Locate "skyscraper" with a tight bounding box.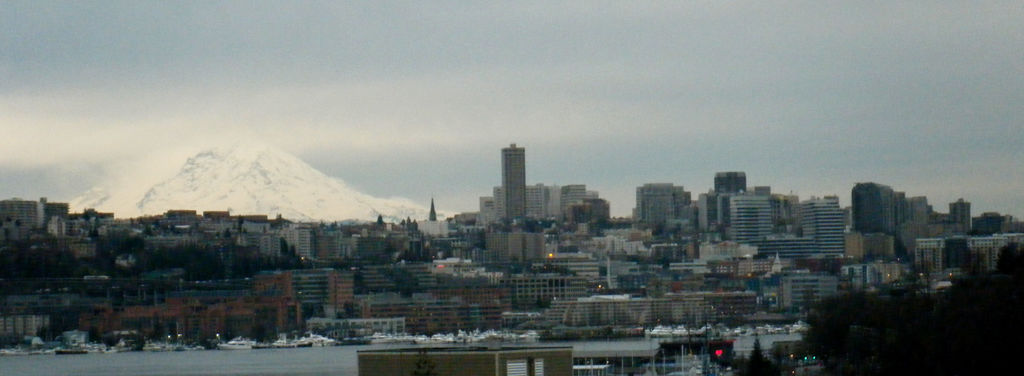
Rect(906, 198, 916, 223).
